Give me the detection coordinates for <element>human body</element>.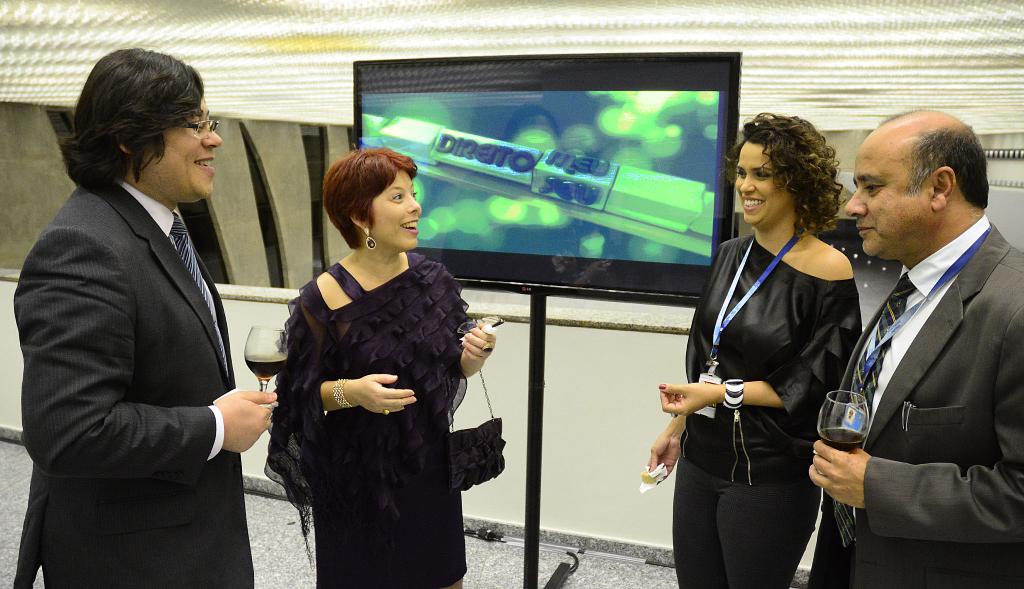
[280,240,501,588].
